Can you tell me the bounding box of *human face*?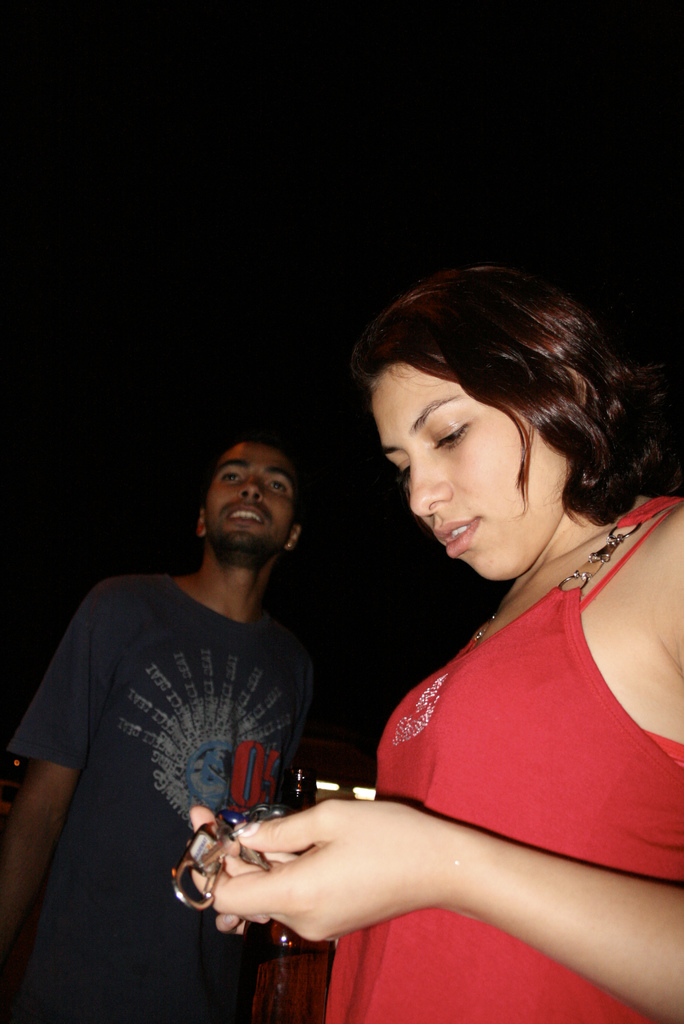
(208, 449, 295, 568).
